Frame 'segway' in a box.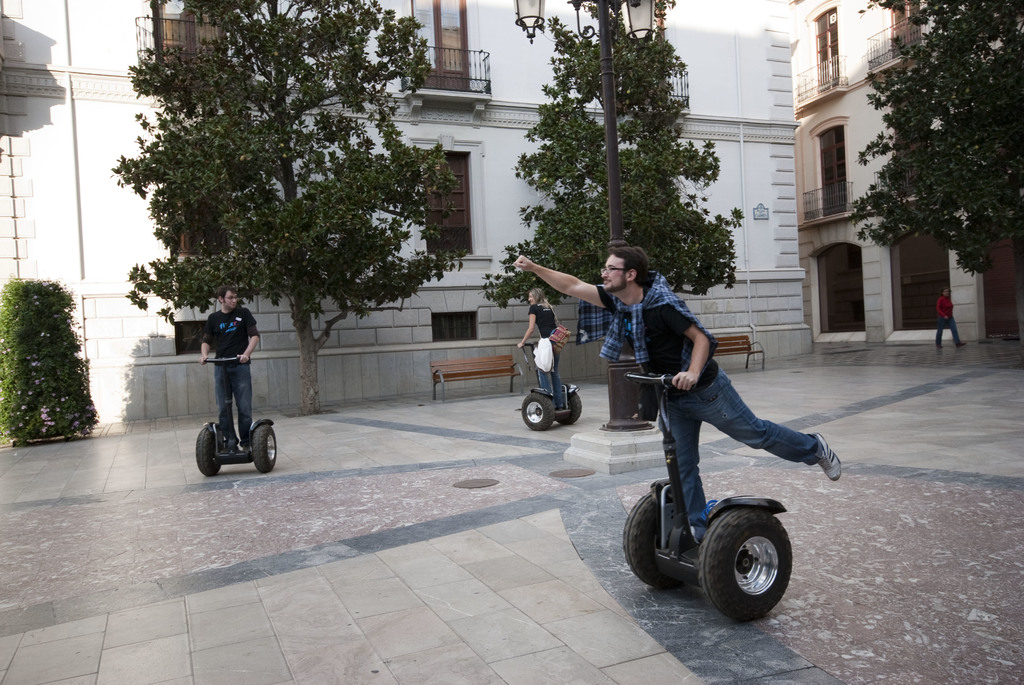
<region>521, 340, 581, 433</region>.
